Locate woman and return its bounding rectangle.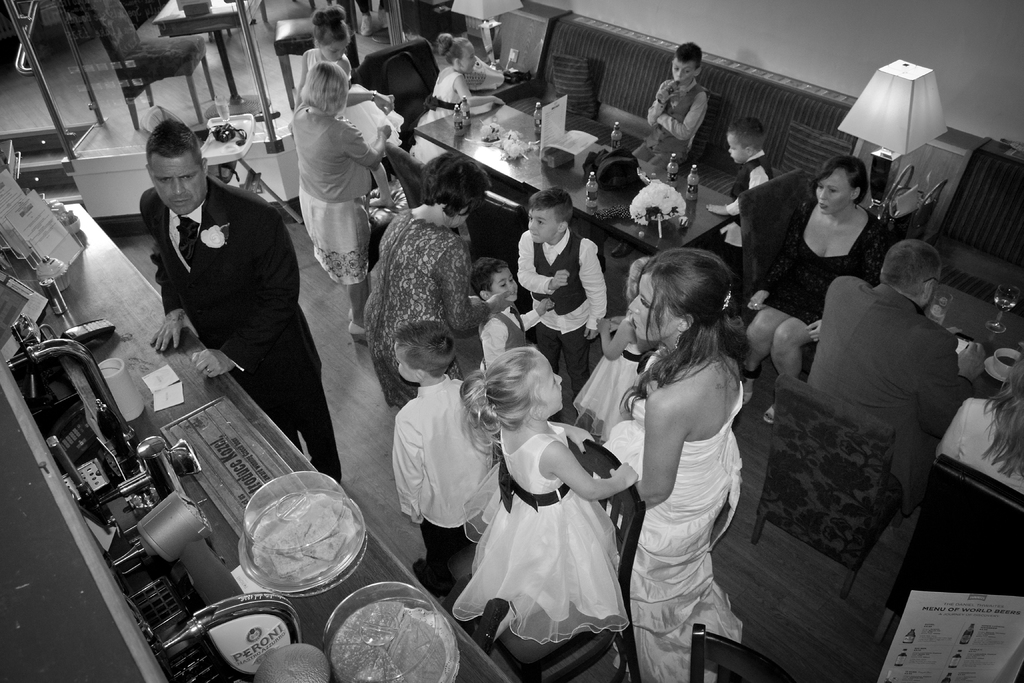
<bbox>288, 60, 394, 343</bbox>.
